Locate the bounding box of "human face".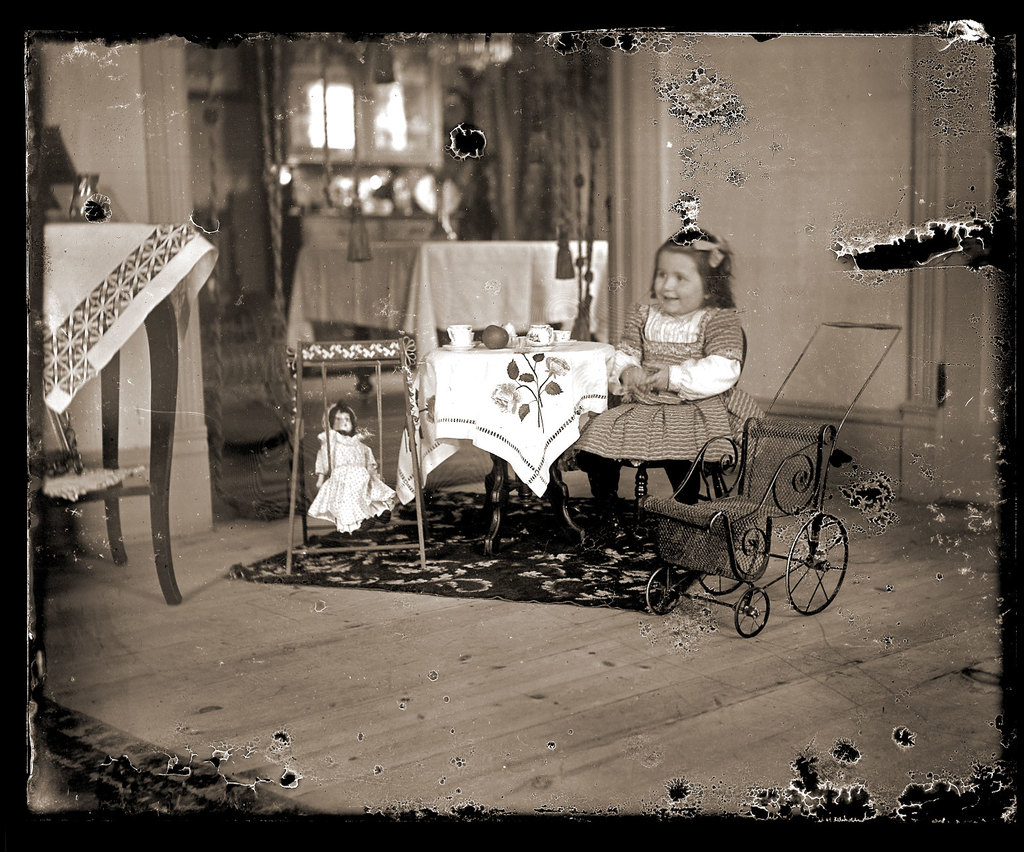
Bounding box: {"x1": 654, "y1": 250, "x2": 701, "y2": 319}.
